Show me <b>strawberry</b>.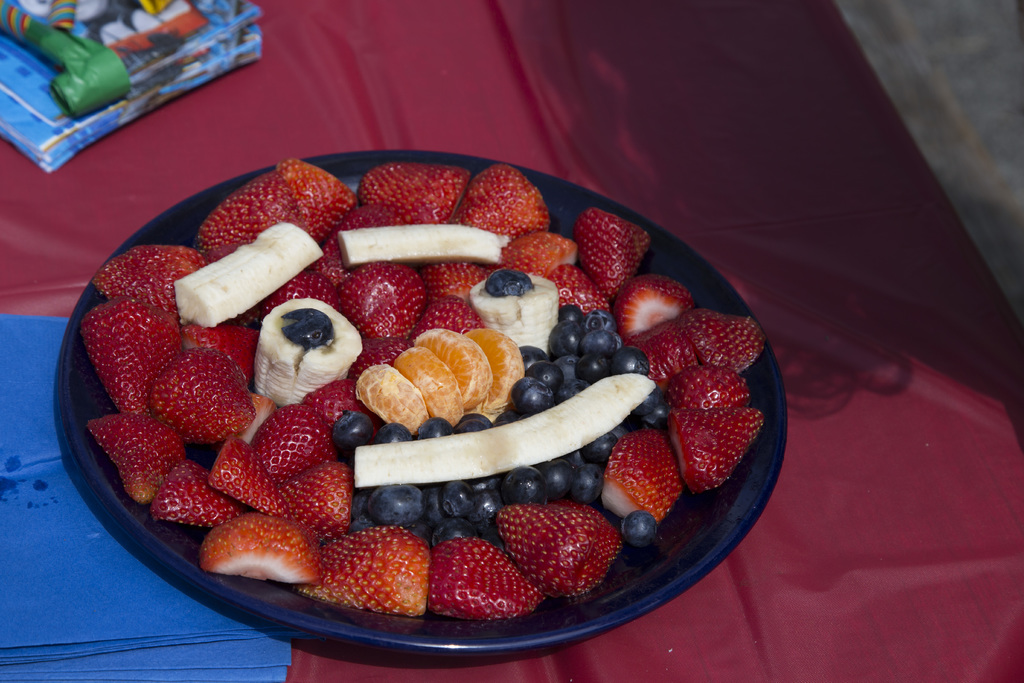
<b>strawberry</b> is here: crop(206, 510, 319, 585).
